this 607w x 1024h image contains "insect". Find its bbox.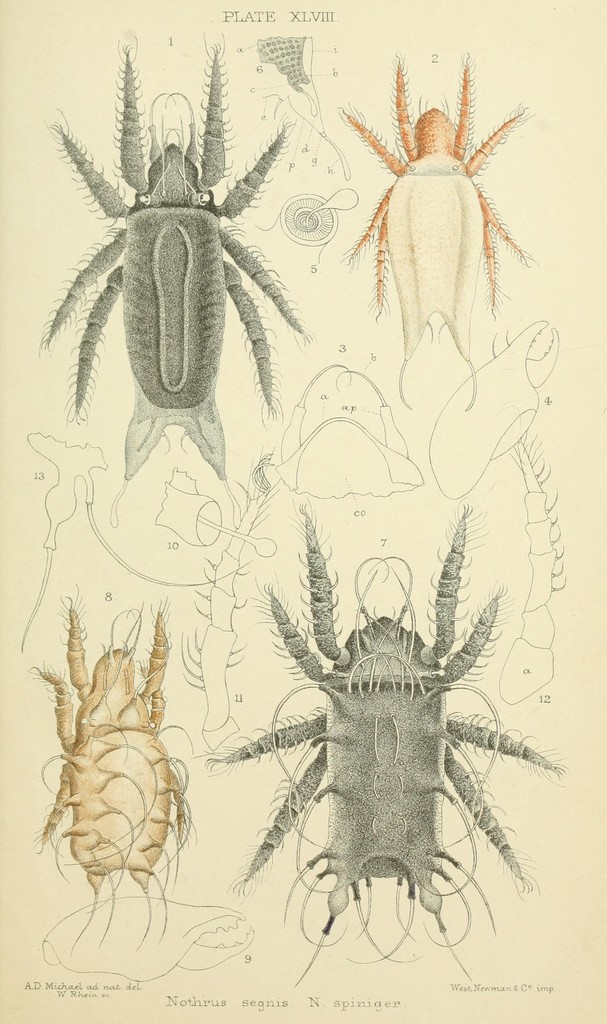
select_region(37, 42, 313, 483).
